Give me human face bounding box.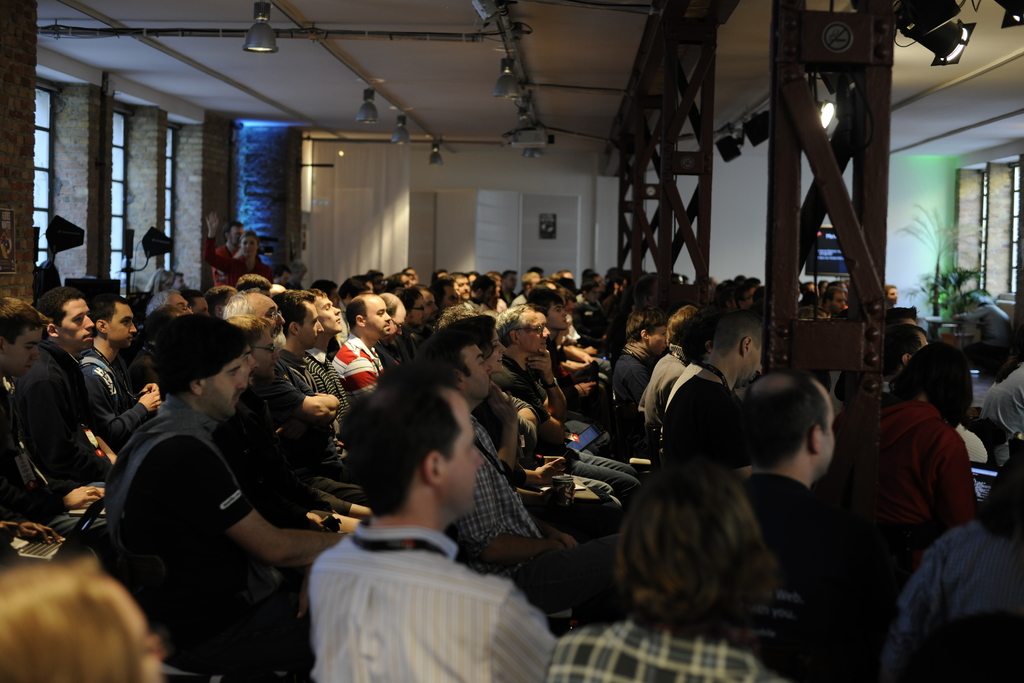
select_region(408, 296, 424, 325).
